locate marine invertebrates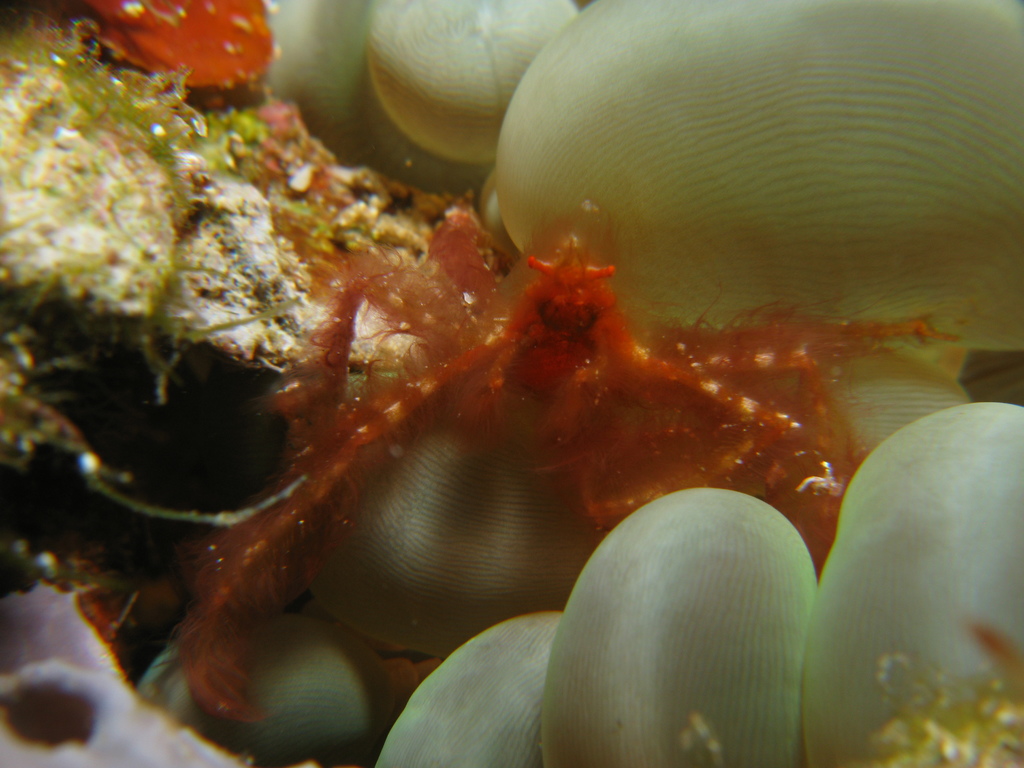
x1=129 y1=194 x2=853 y2=655
